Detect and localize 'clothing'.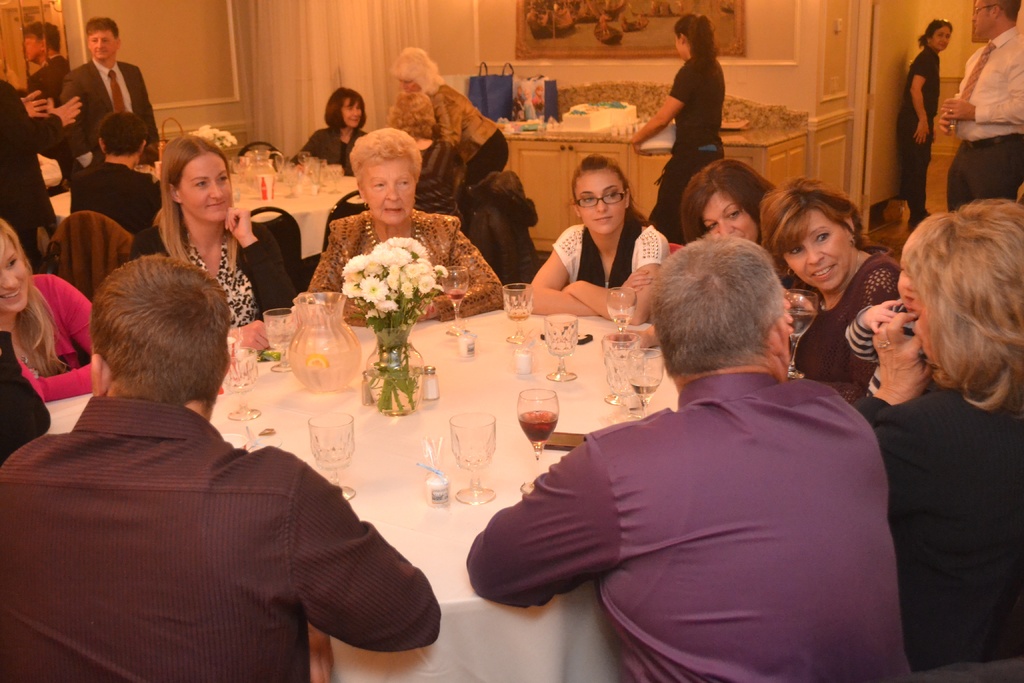
Localized at x1=648, y1=60, x2=725, y2=245.
